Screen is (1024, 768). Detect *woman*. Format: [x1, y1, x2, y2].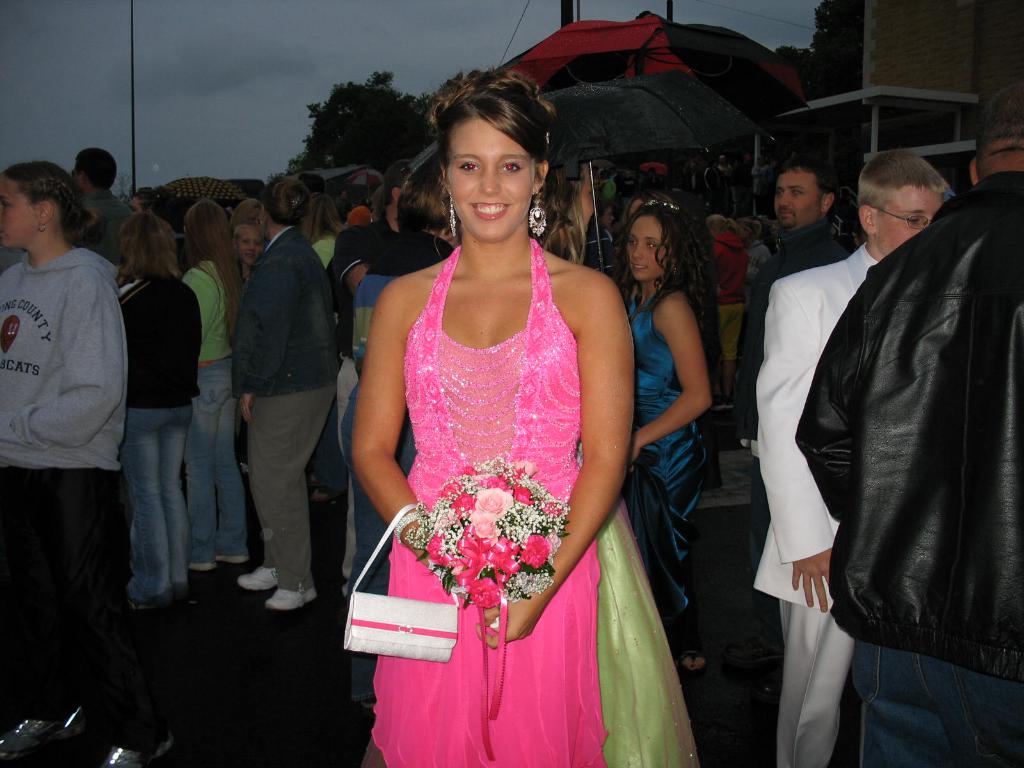
[739, 219, 780, 285].
